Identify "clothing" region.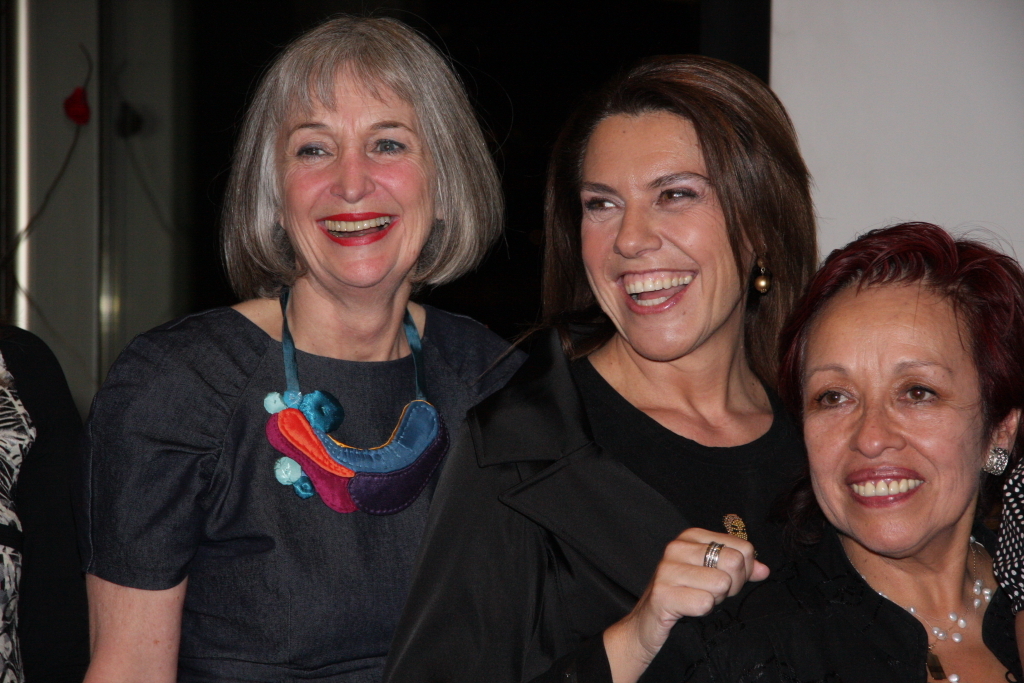
Region: <region>646, 498, 1023, 682</region>.
